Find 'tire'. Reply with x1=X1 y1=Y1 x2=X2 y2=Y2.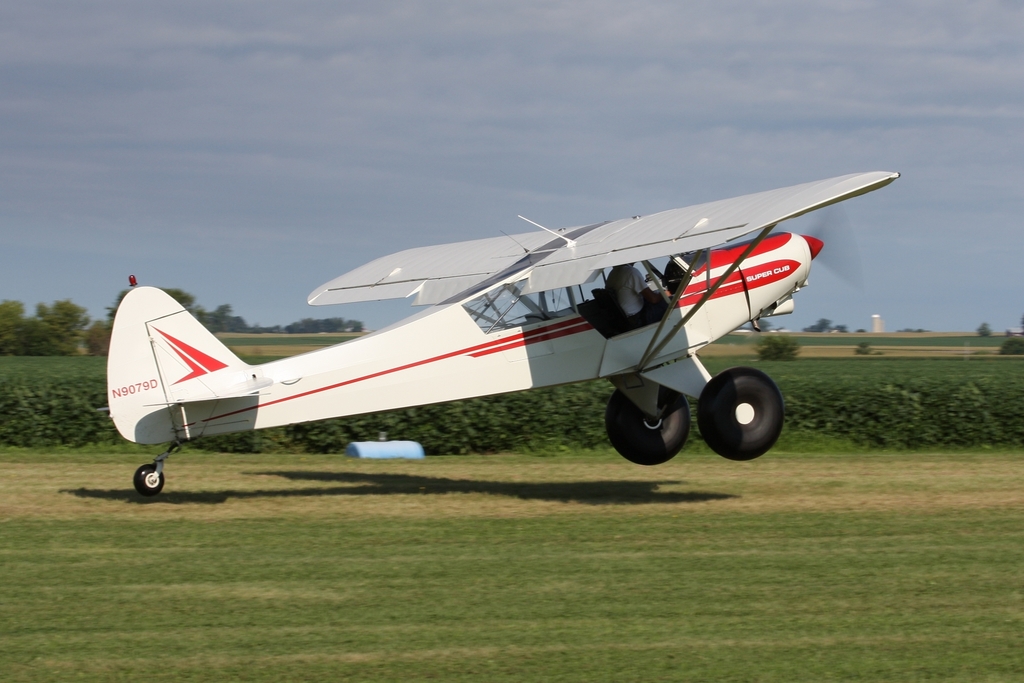
x1=605 y1=385 x2=691 y2=465.
